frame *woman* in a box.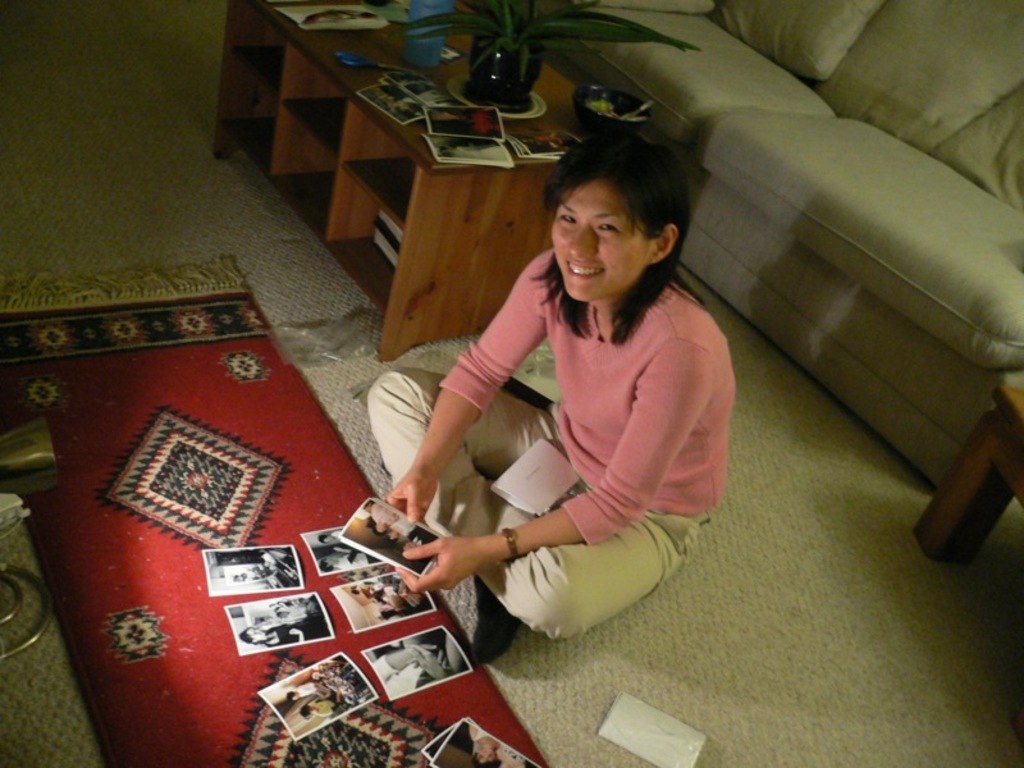
[370, 136, 758, 714].
